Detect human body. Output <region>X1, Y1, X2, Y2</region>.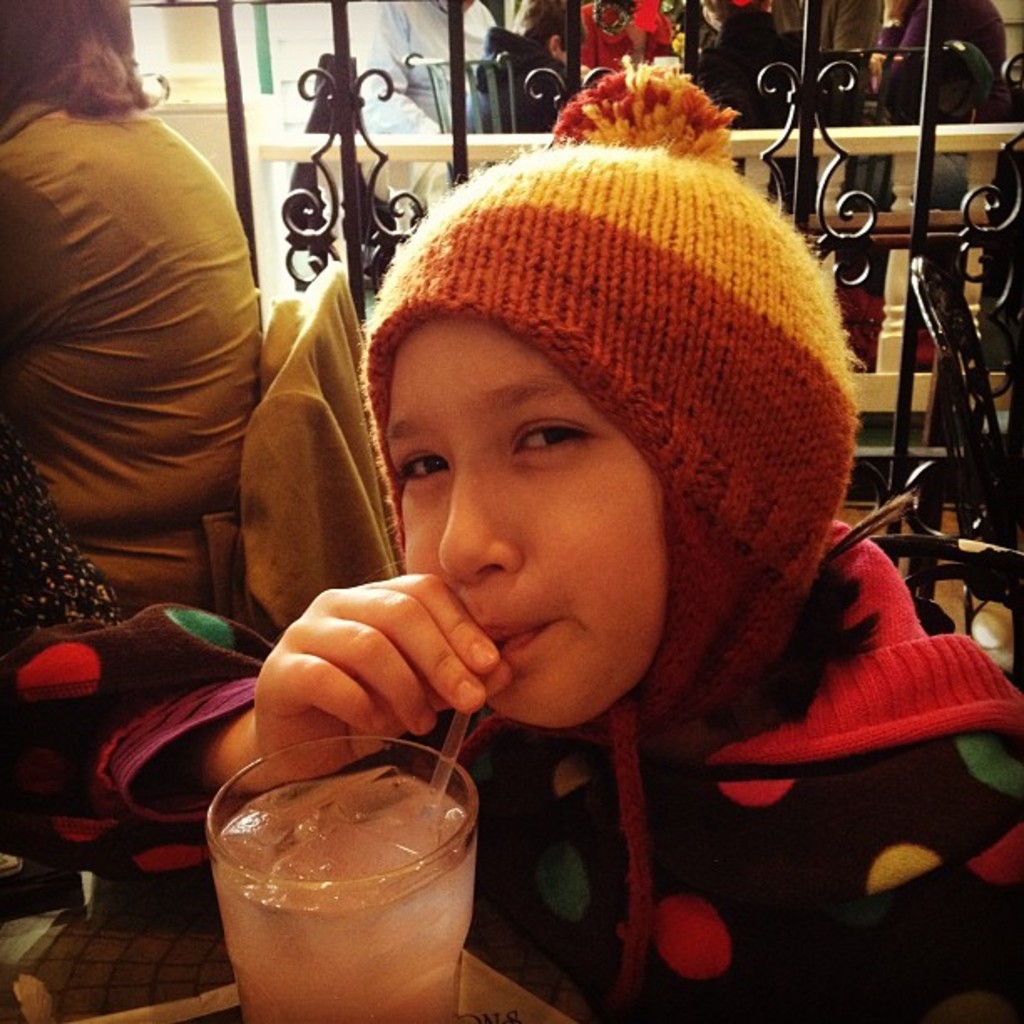
<region>356, 0, 505, 139</region>.
